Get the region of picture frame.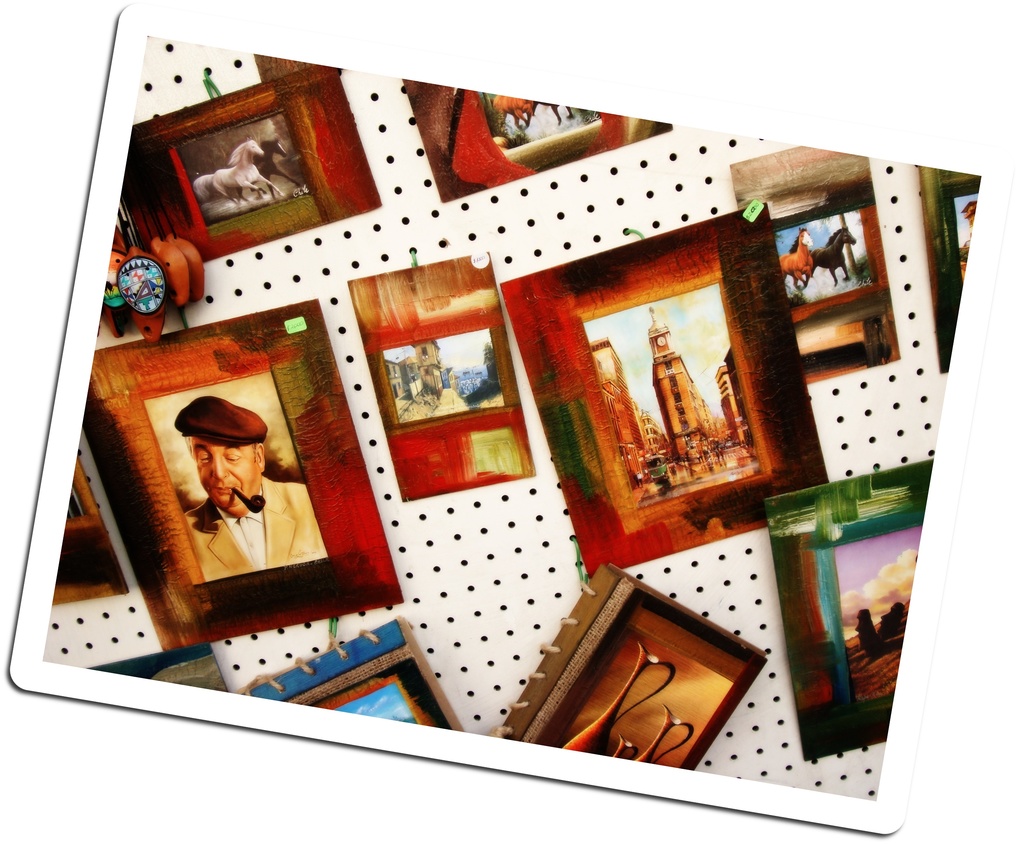
box(724, 151, 901, 381).
